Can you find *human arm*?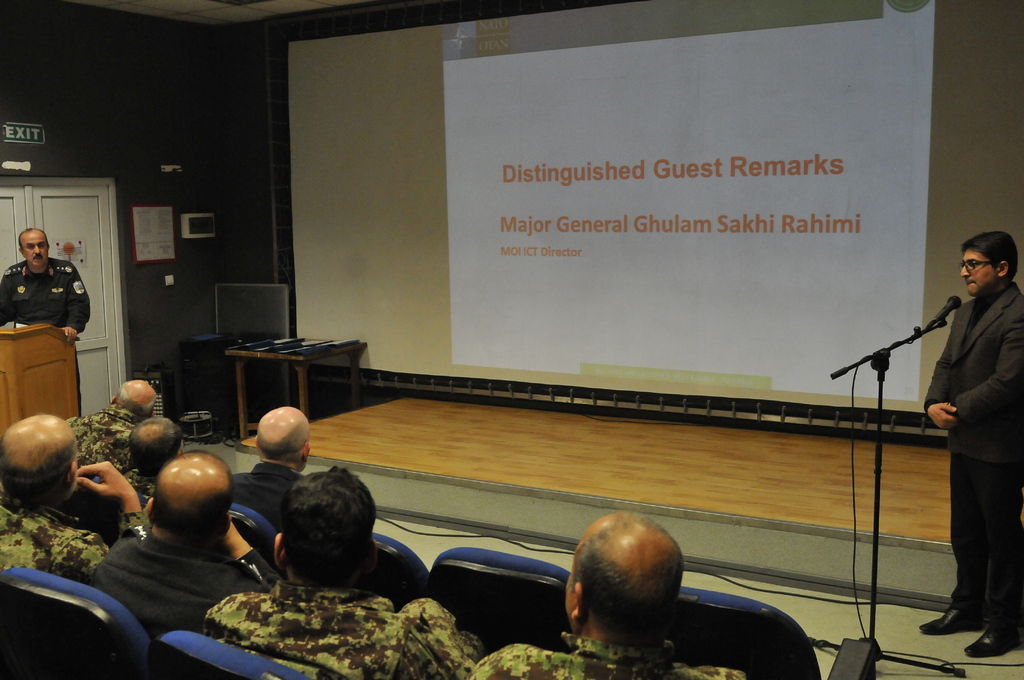
Yes, bounding box: [61,270,92,345].
